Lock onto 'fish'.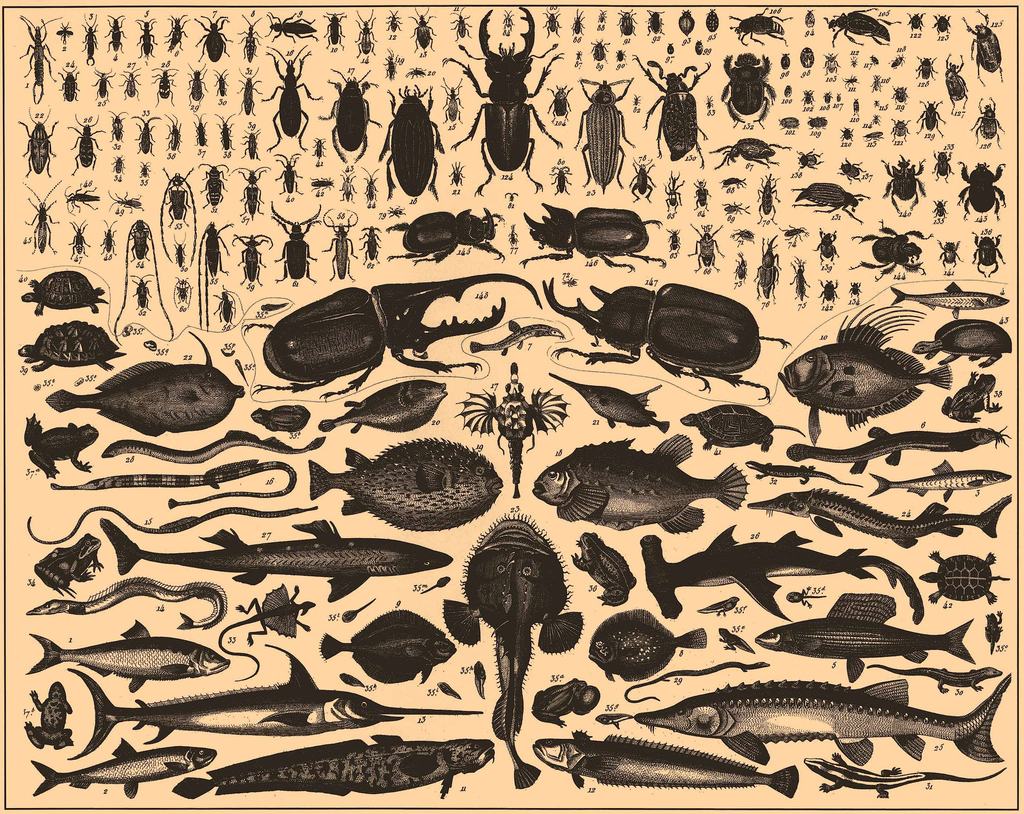
Locked: rect(48, 455, 297, 510).
